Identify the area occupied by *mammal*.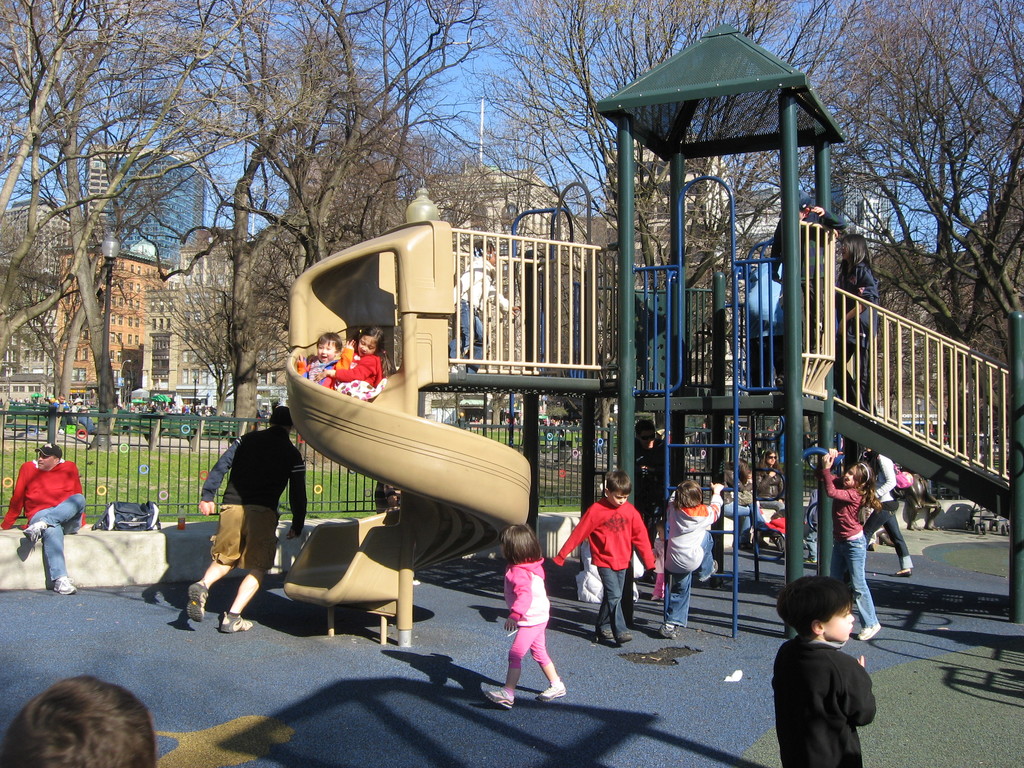
Area: box(11, 671, 163, 767).
